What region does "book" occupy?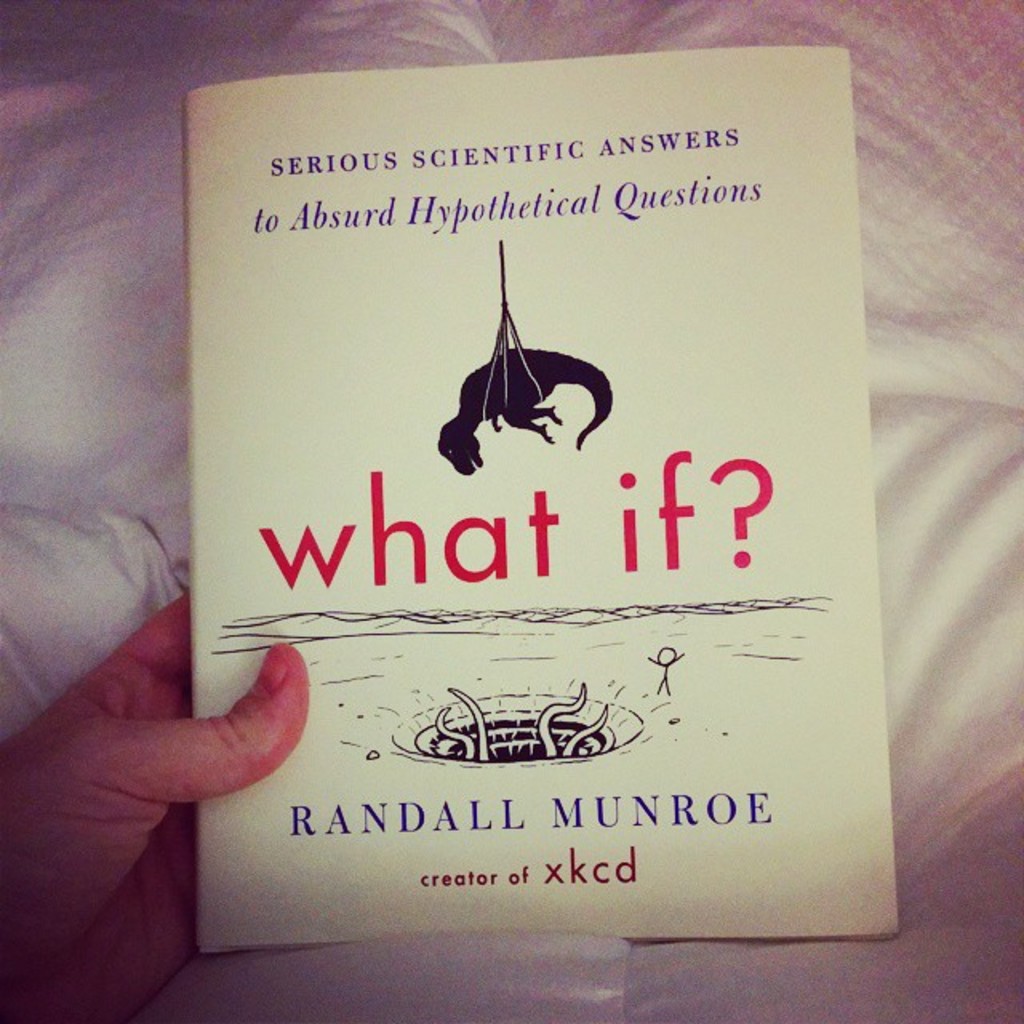
197 54 902 966.
